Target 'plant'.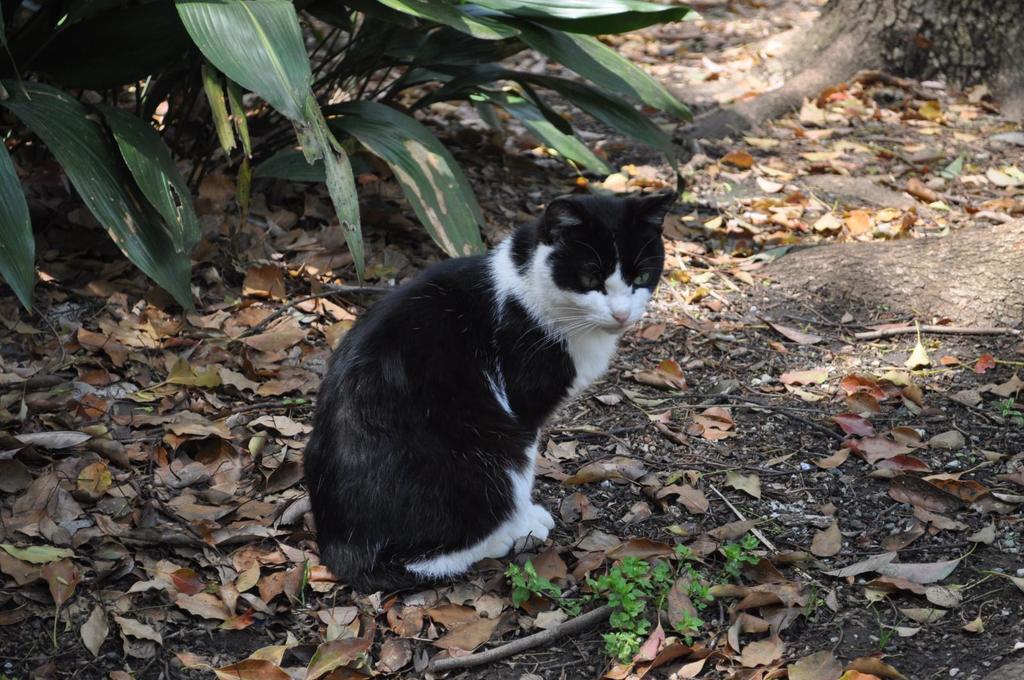
Target region: {"left": 647, "top": 562, "right": 672, "bottom": 583}.
